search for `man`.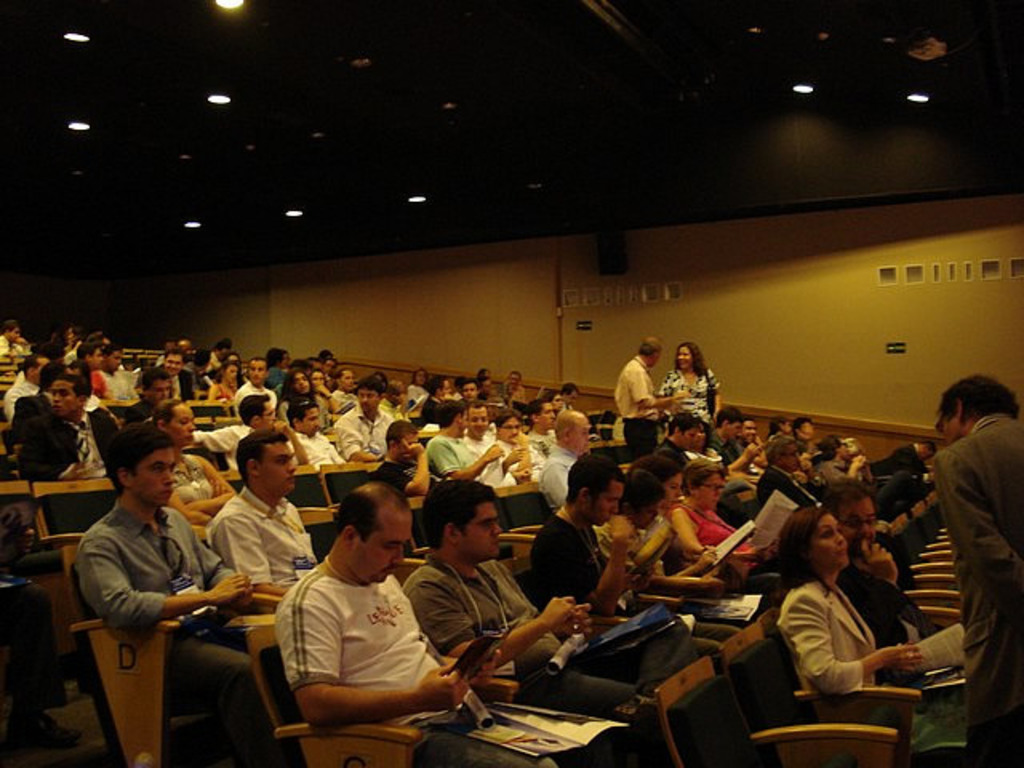
Found at pyautogui.locateOnScreen(400, 462, 645, 717).
